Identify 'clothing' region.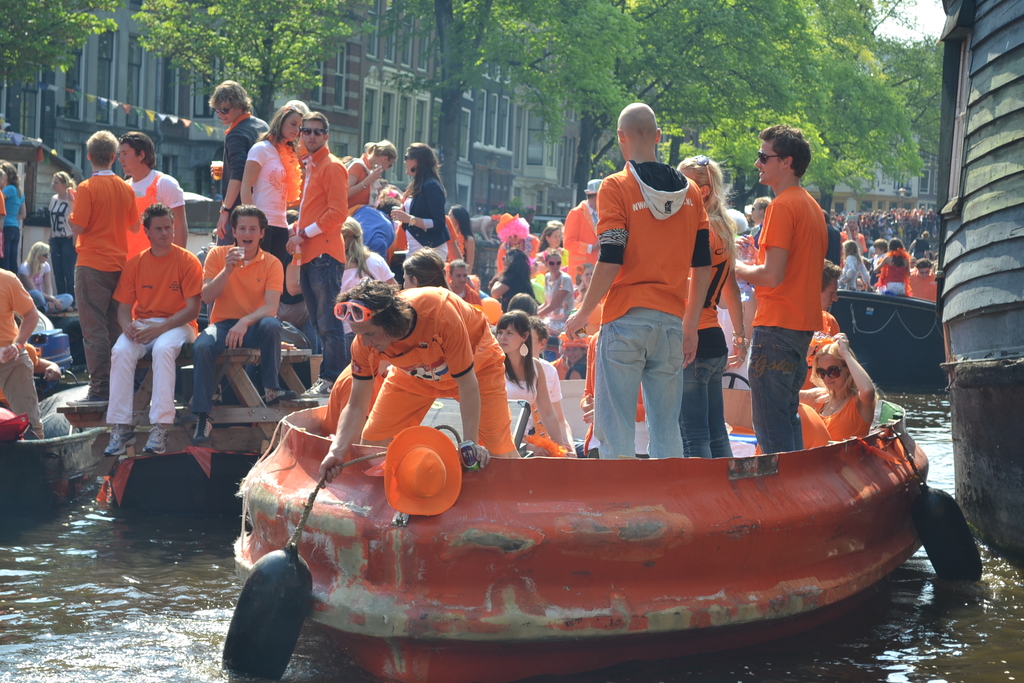
Region: crop(346, 156, 380, 208).
